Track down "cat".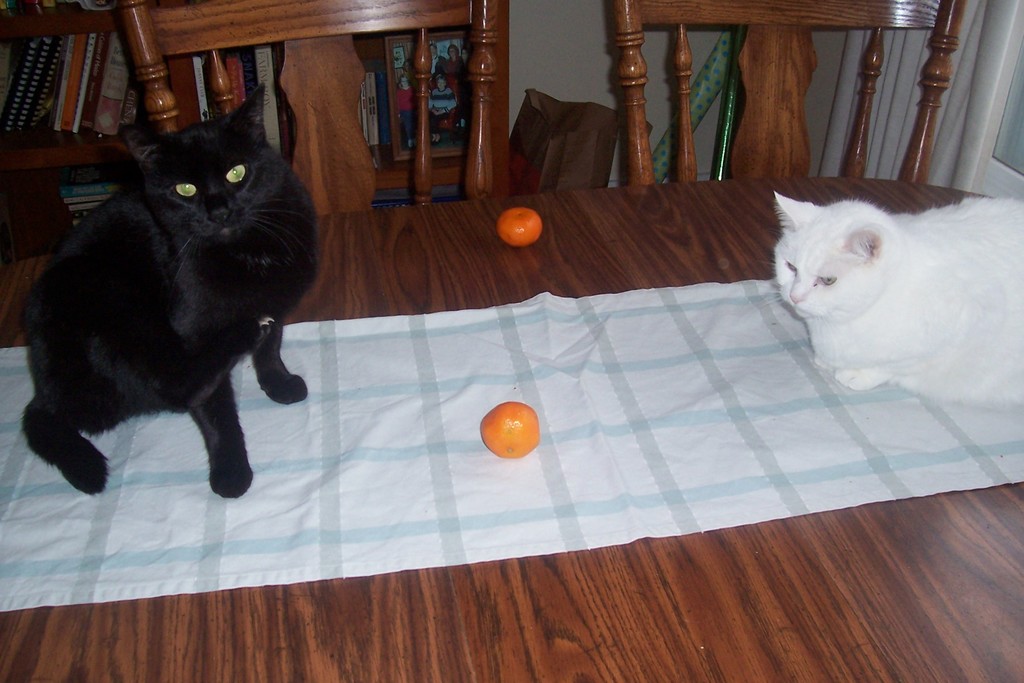
Tracked to (left=765, top=192, right=1023, bottom=407).
